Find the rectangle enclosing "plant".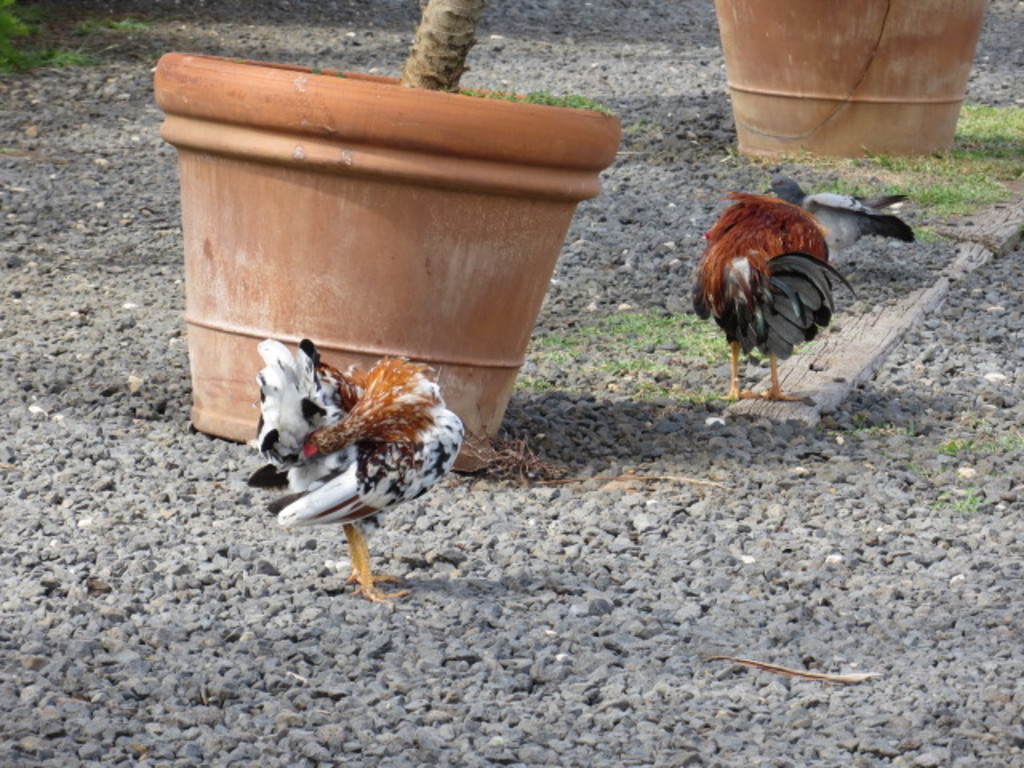
region(2, 0, 115, 85).
